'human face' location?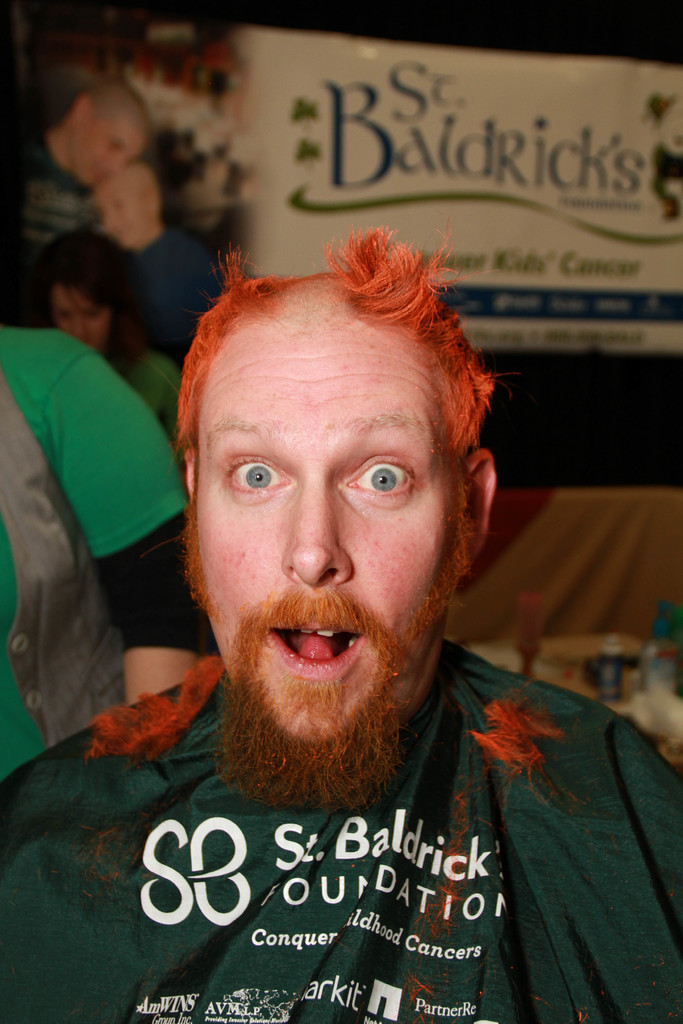
(left=86, top=171, right=143, bottom=250)
